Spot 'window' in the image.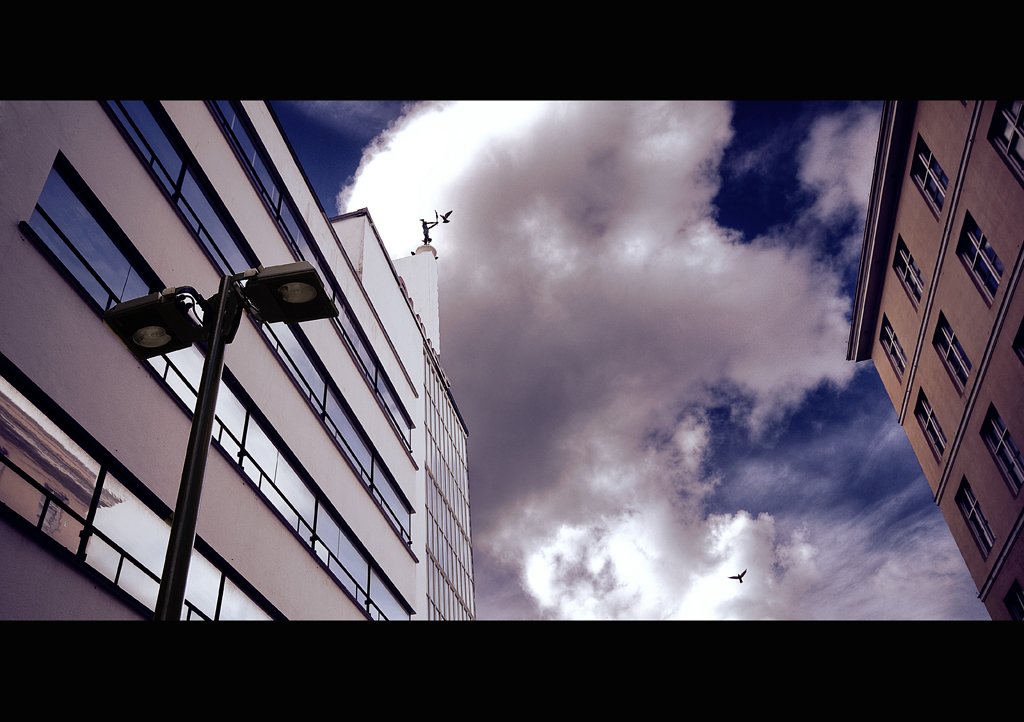
'window' found at <bbox>908, 394, 948, 456</bbox>.
